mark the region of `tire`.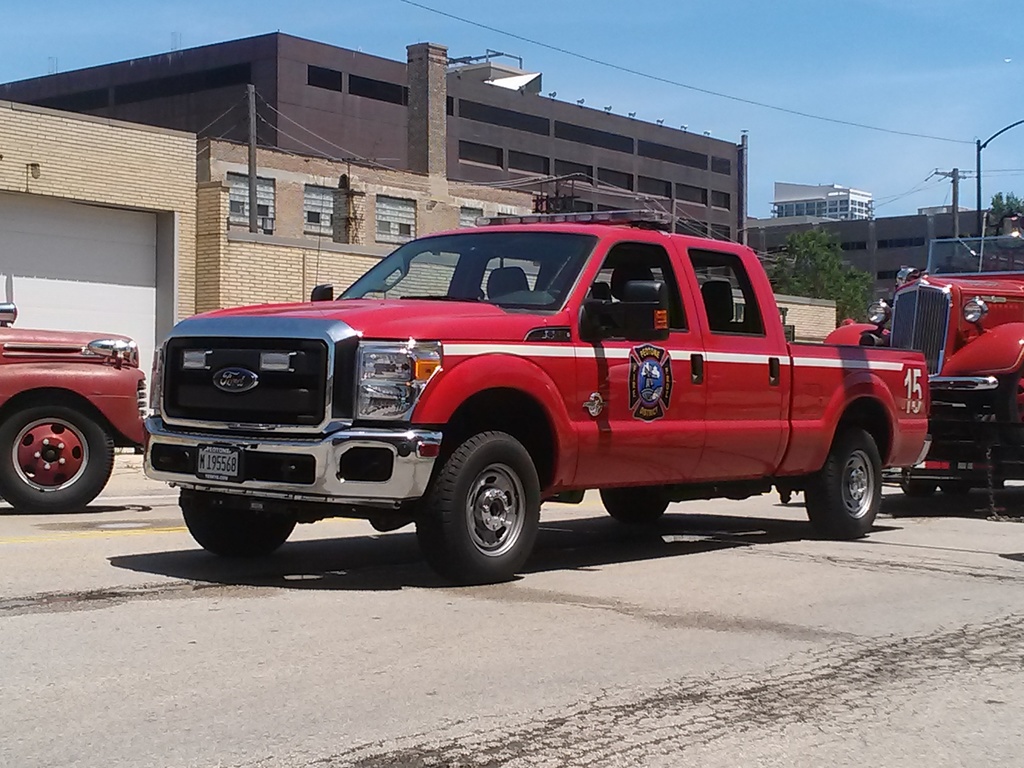
Region: bbox(0, 392, 118, 511).
